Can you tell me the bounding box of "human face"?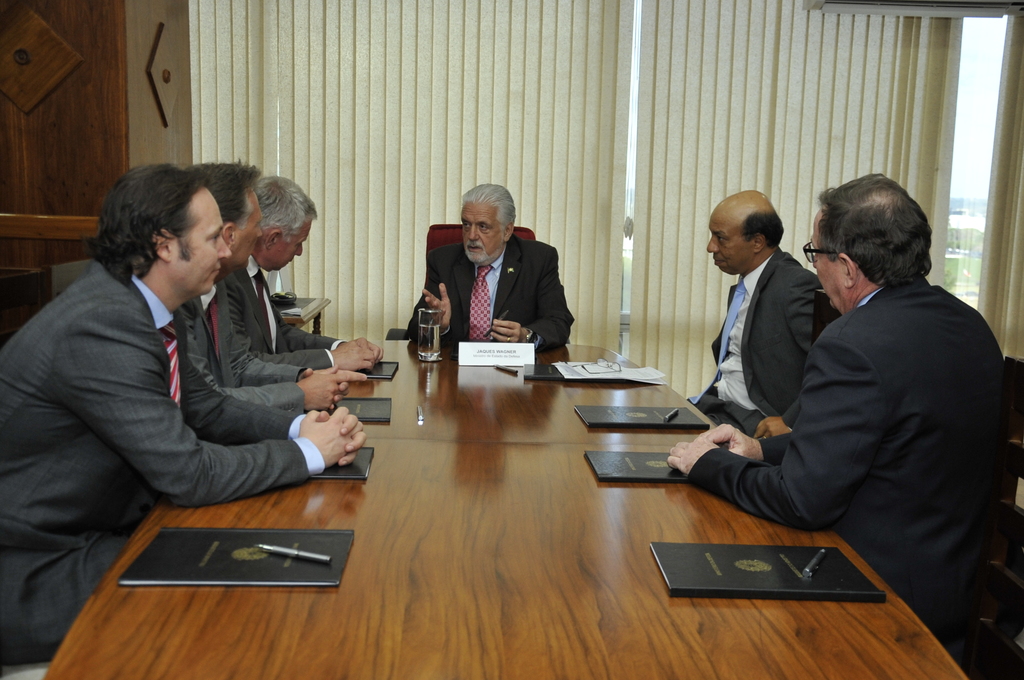
<region>168, 191, 232, 293</region>.
